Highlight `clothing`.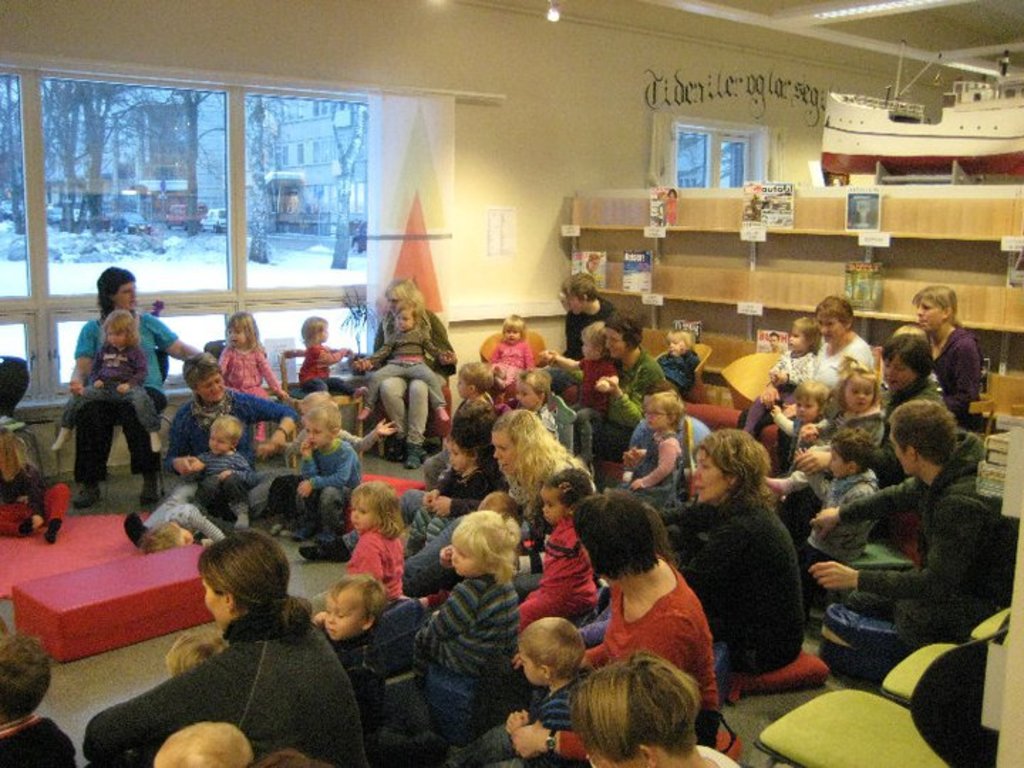
Highlighted region: (x1=70, y1=304, x2=181, y2=484).
